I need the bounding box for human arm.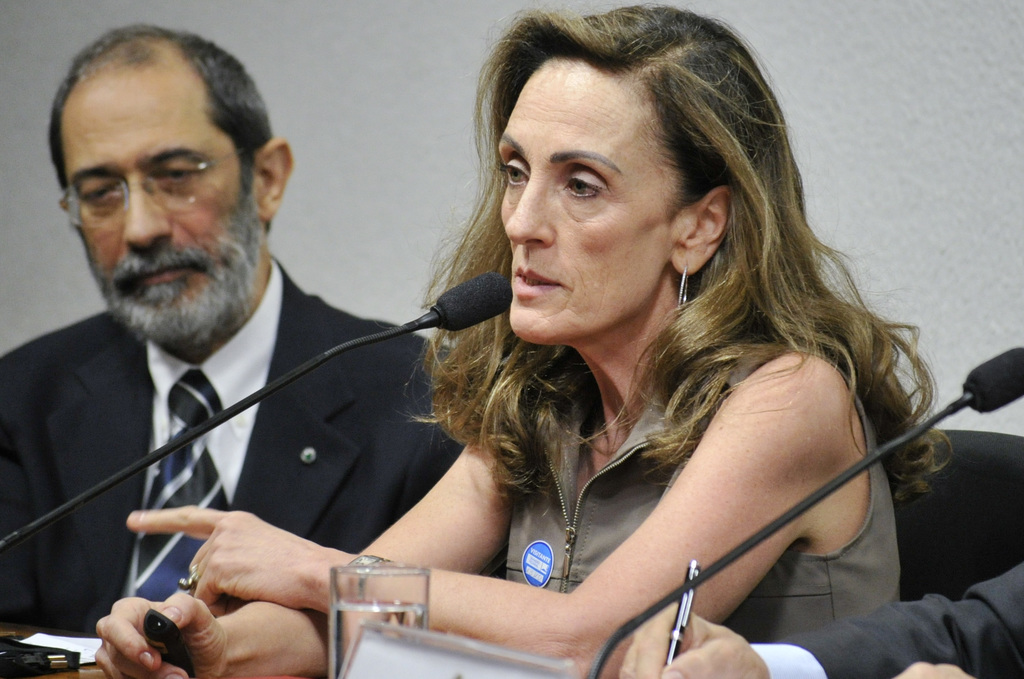
Here it is: box(324, 379, 853, 660).
